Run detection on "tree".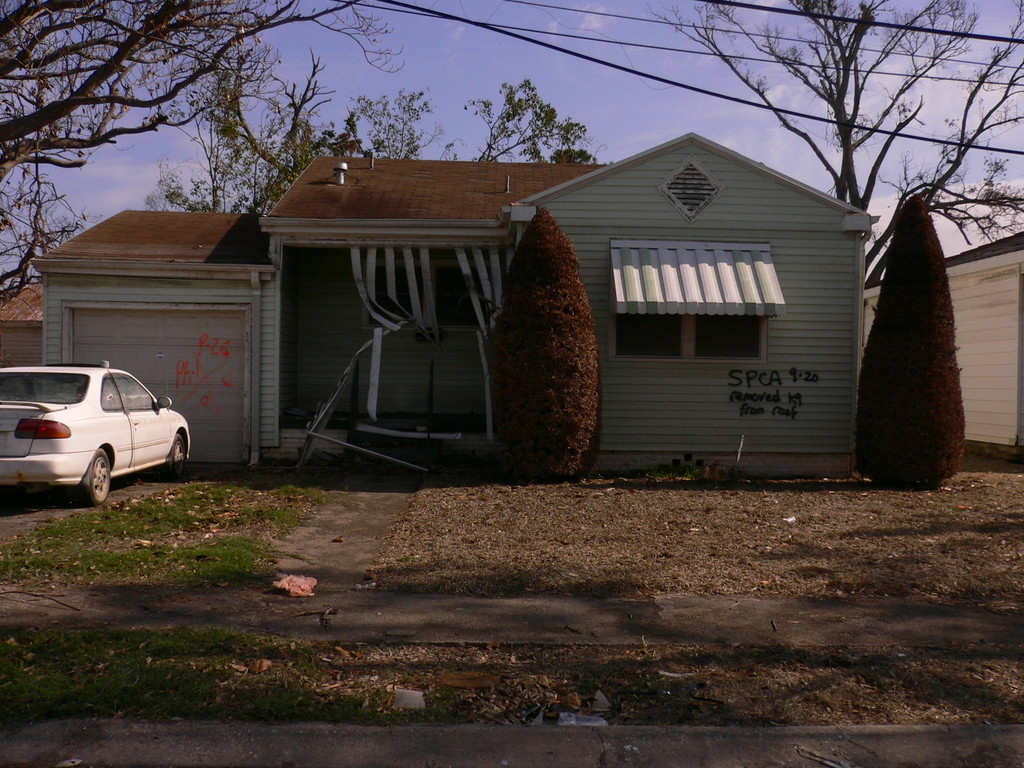
Result: {"left": 152, "top": 45, "right": 449, "bottom": 216}.
